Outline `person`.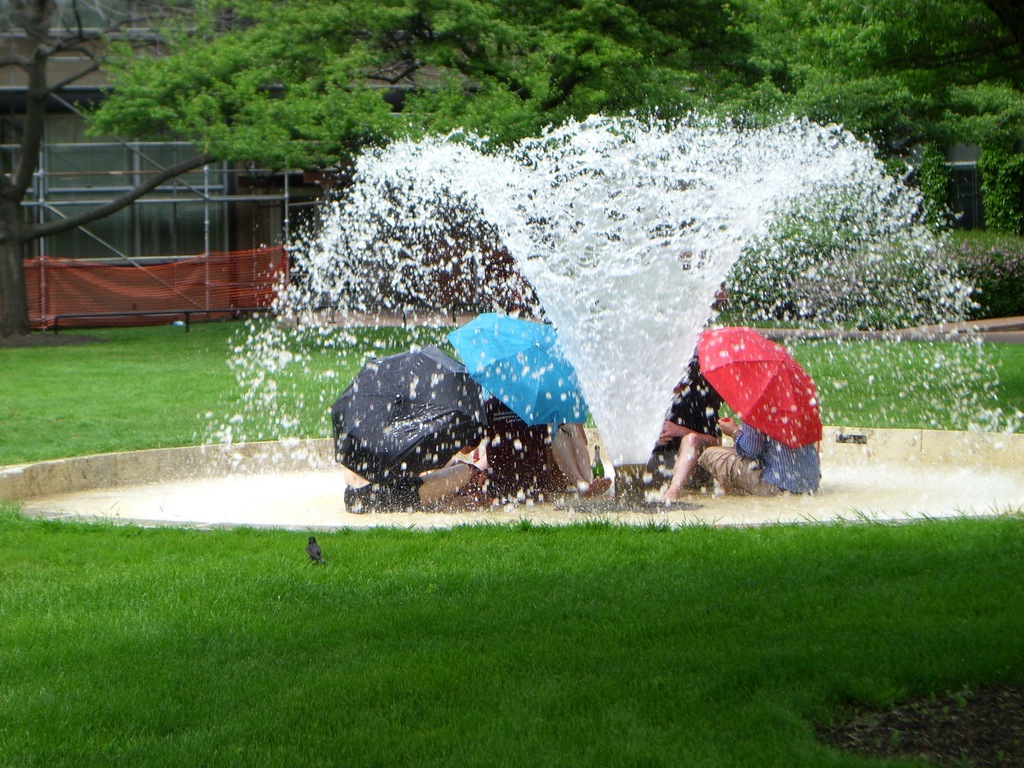
Outline: (491,381,607,518).
